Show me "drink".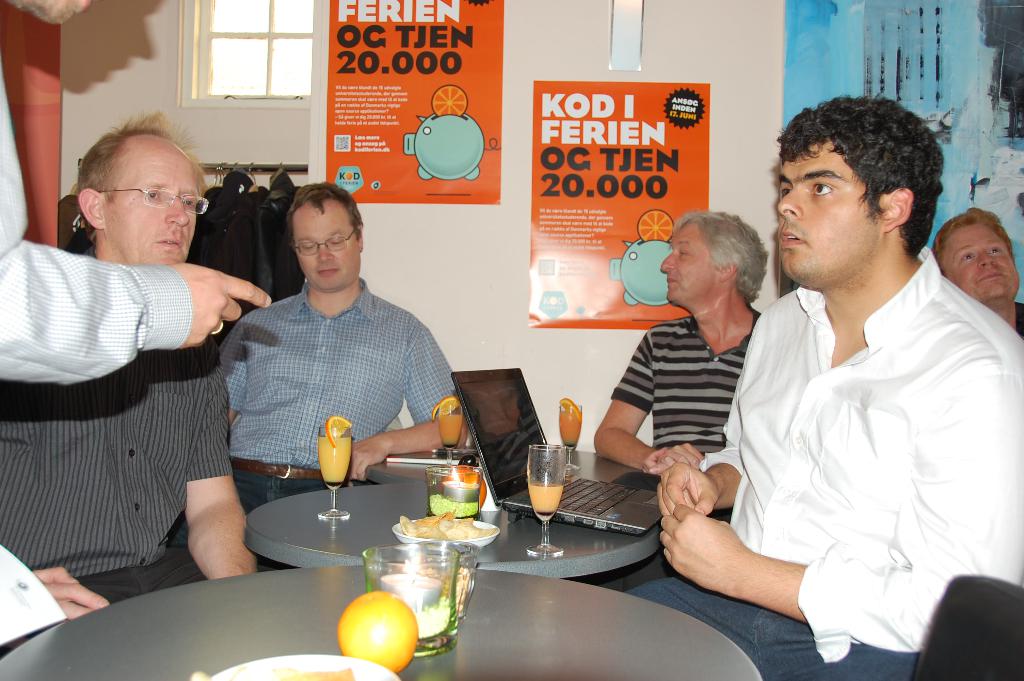
"drink" is here: x1=319 y1=434 x2=350 y2=482.
